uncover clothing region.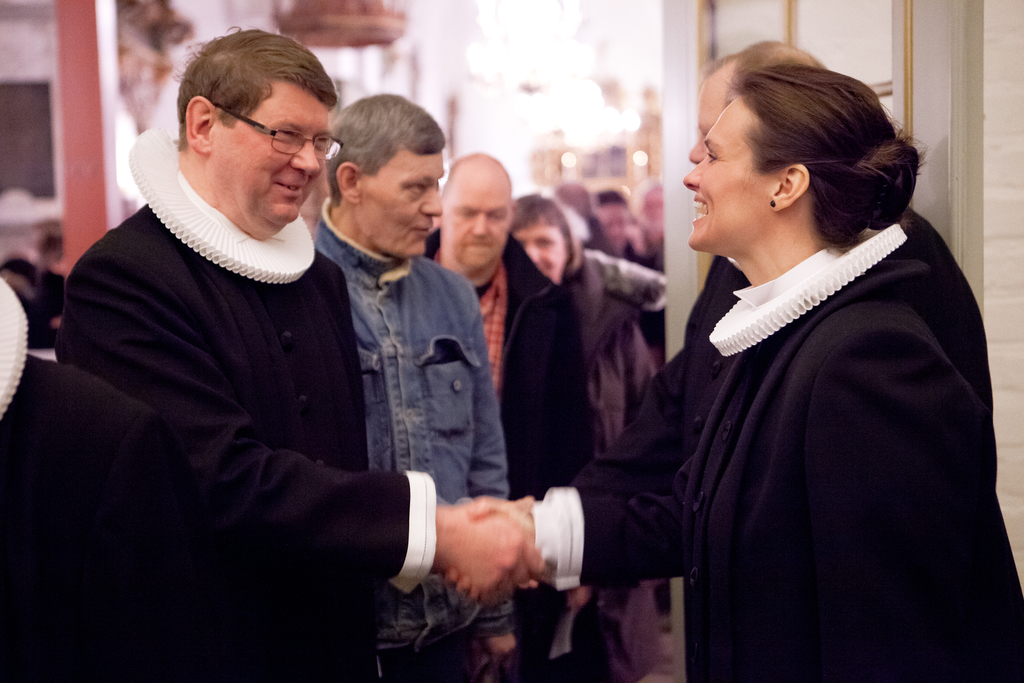
Uncovered: l=423, t=236, r=575, b=682.
